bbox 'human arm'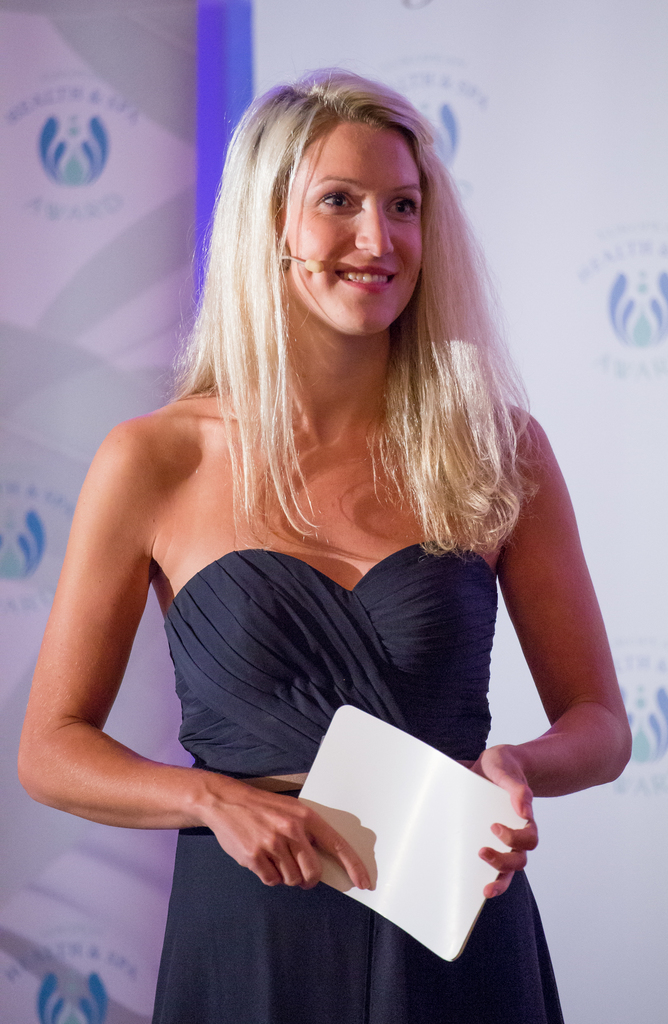
box(463, 401, 632, 898)
